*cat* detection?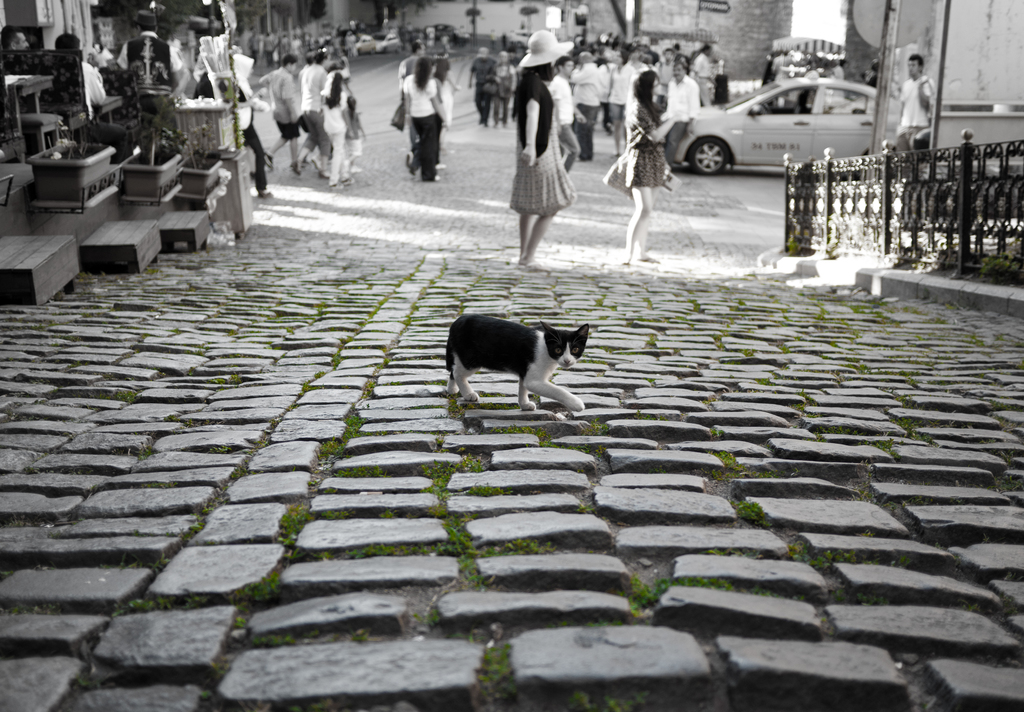
bbox=(447, 317, 586, 411)
